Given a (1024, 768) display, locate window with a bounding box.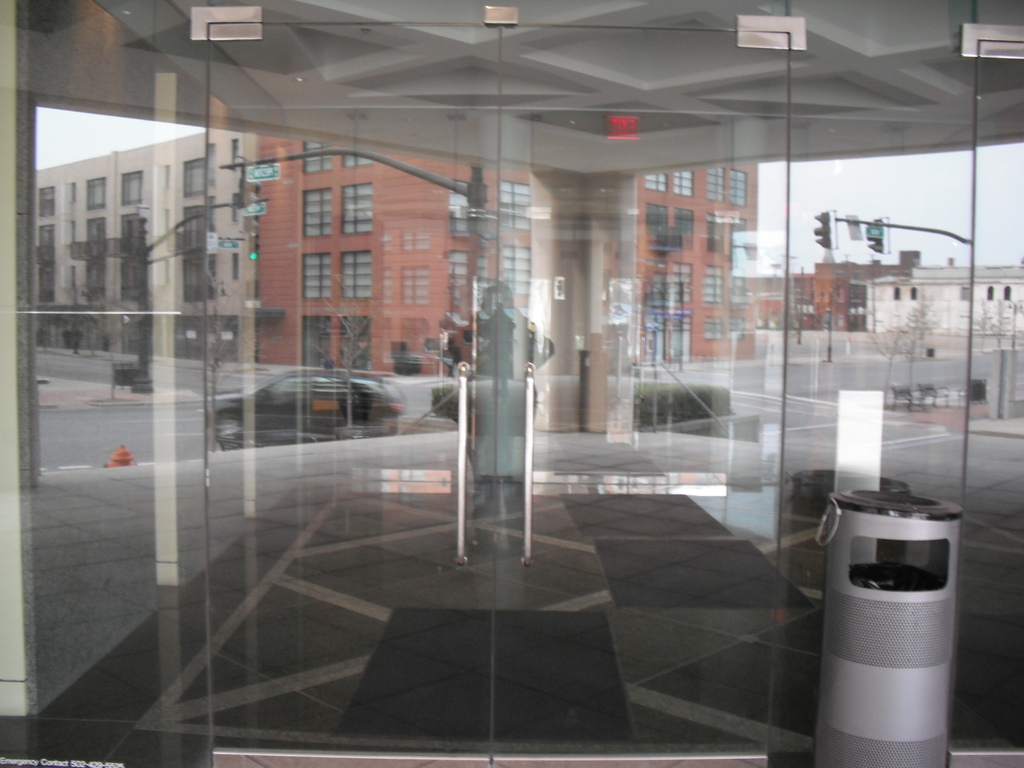
Located: 700 315 726 341.
